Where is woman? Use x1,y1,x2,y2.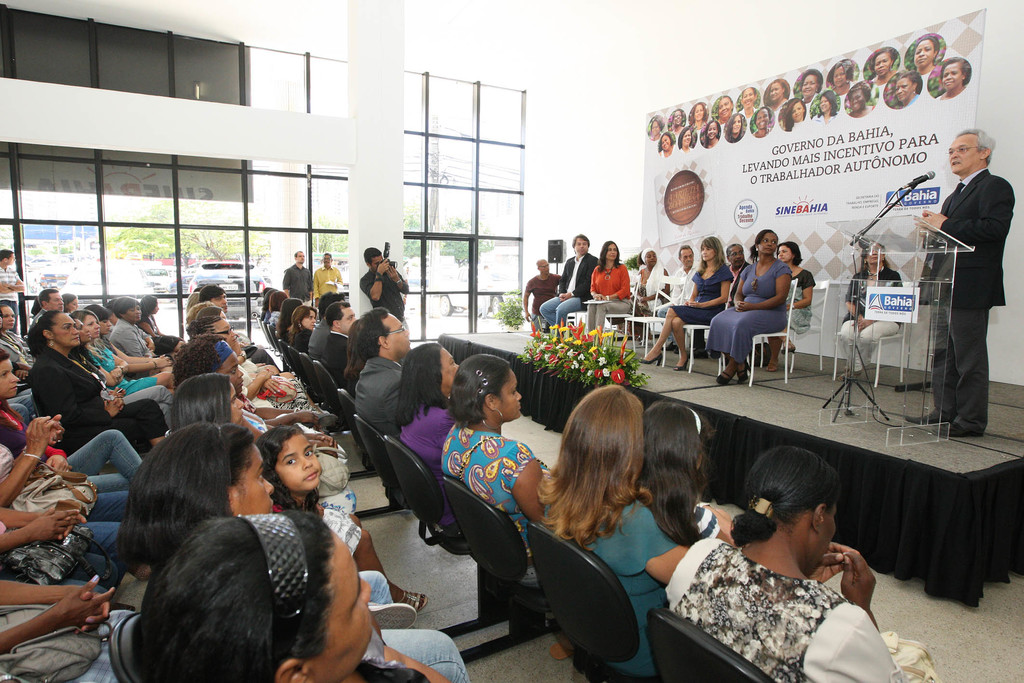
871,44,893,86.
